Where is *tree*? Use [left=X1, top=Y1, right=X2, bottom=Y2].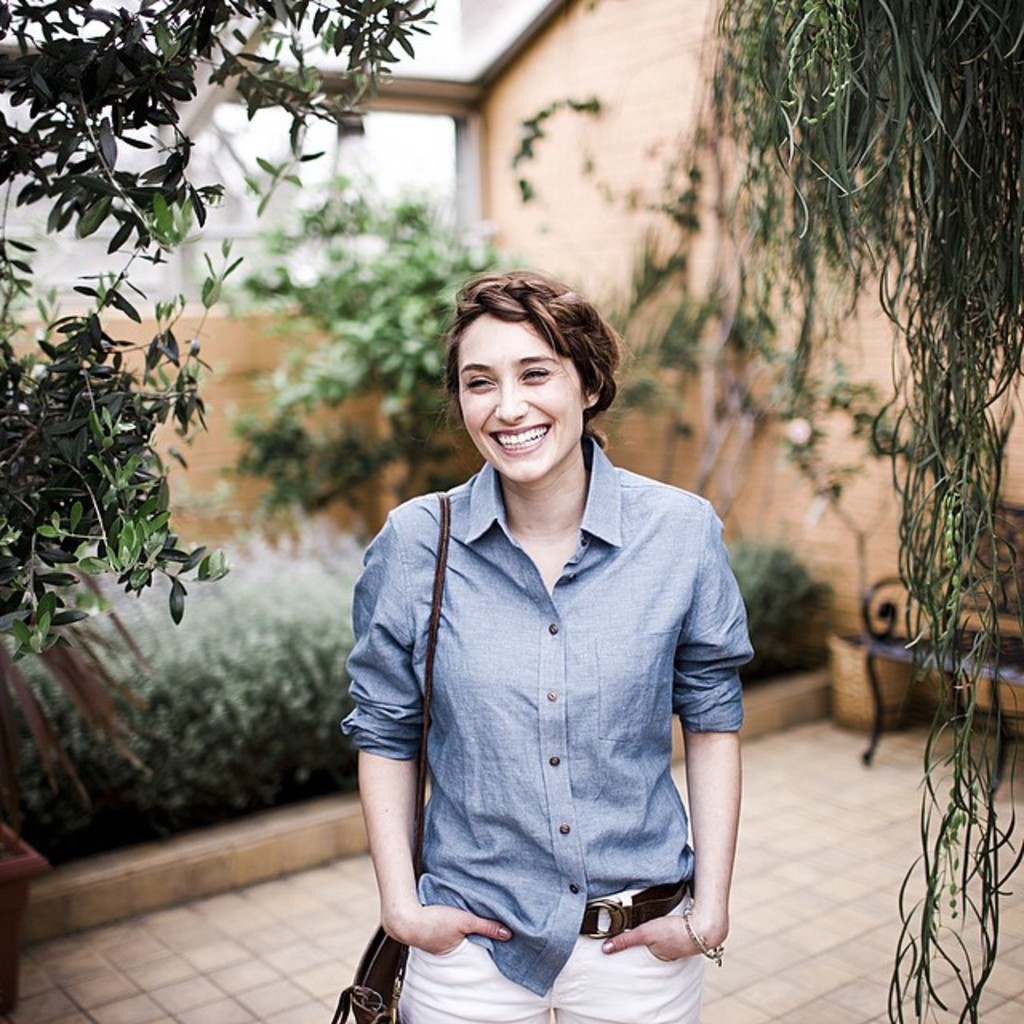
[left=0, top=0, right=442, bottom=659].
